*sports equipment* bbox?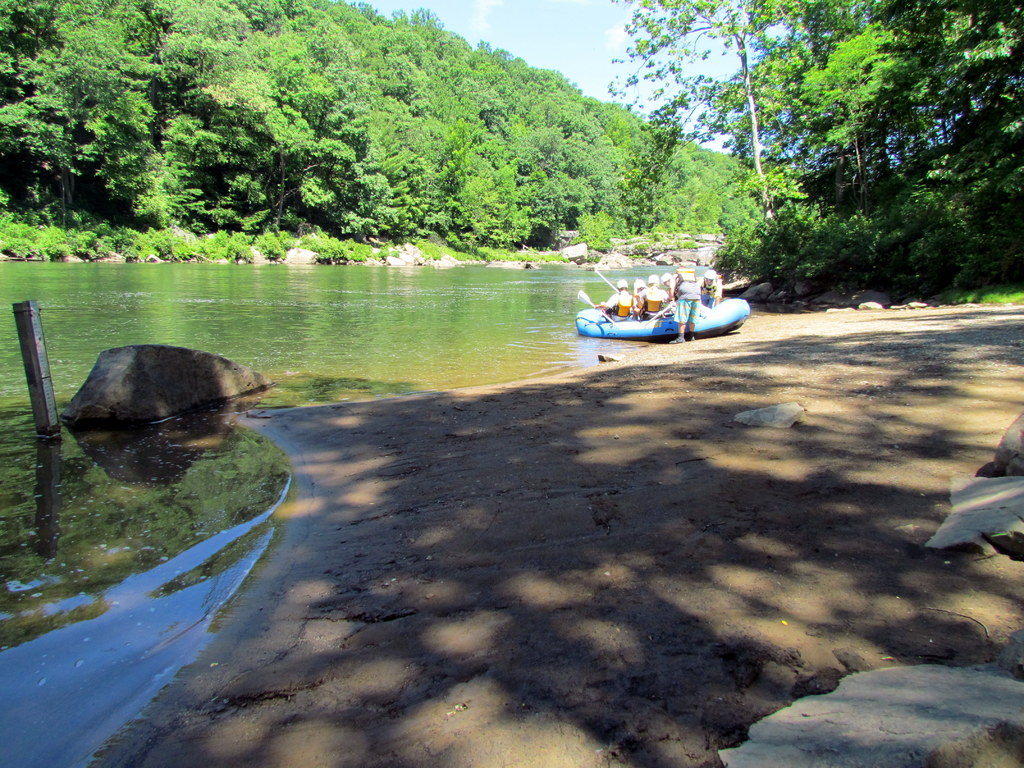
select_region(703, 266, 718, 291)
